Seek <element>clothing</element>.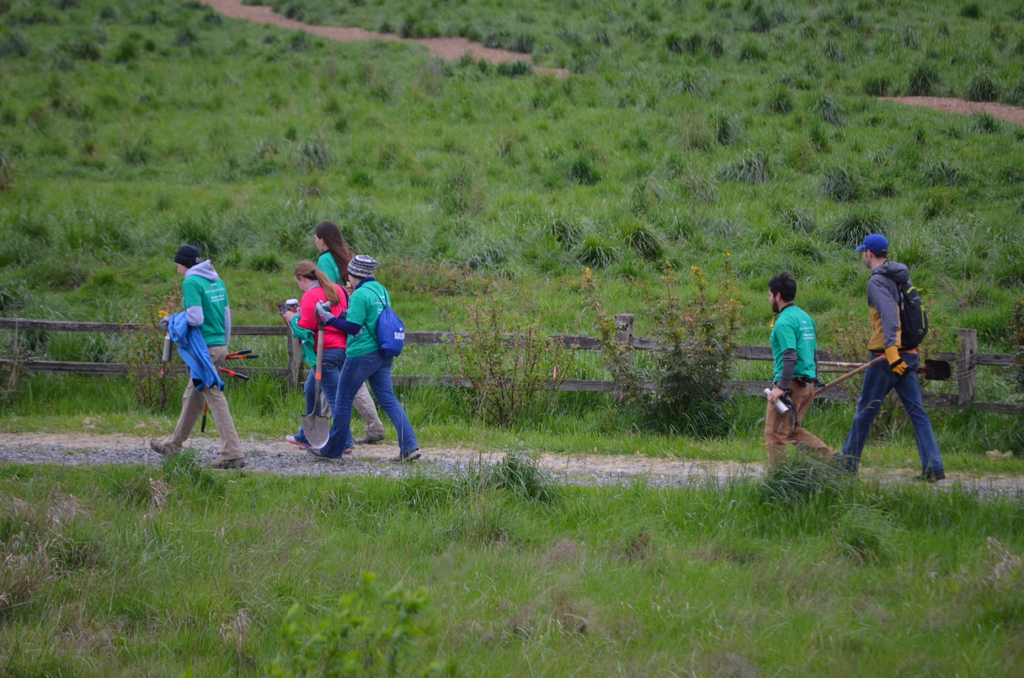
bbox=(311, 284, 421, 466).
